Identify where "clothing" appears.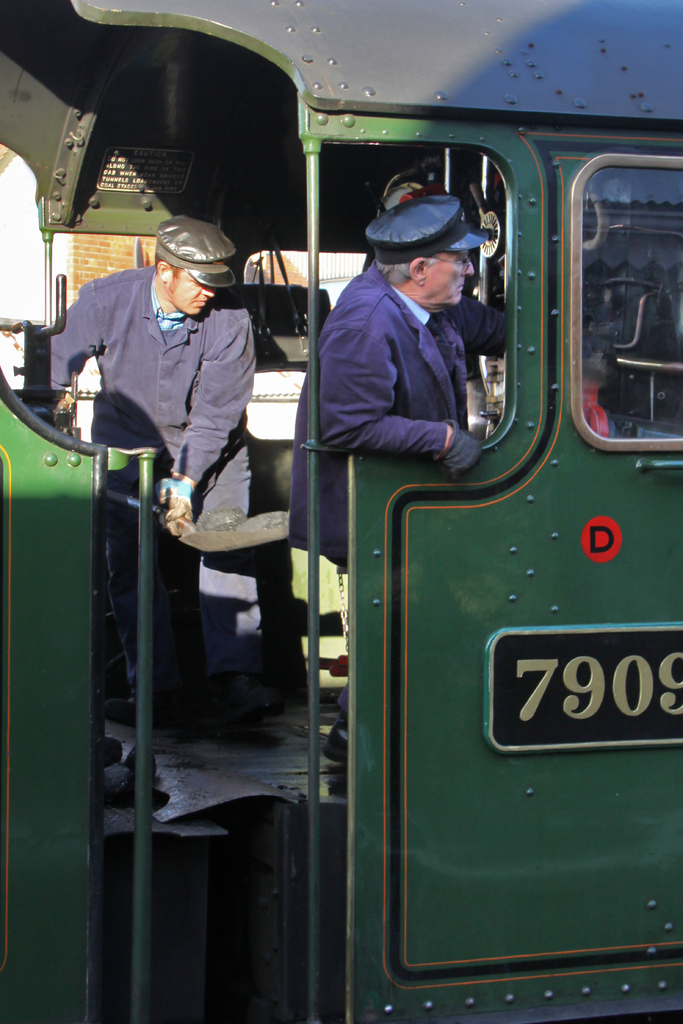
Appears at [62,221,271,711].
